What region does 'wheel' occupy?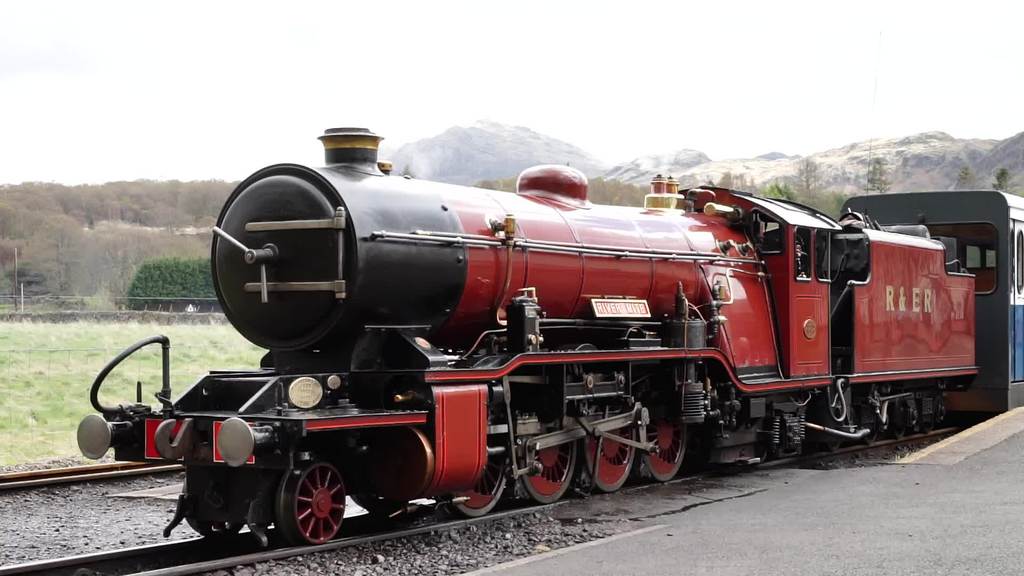
locate(186, 476, 257, 538).
